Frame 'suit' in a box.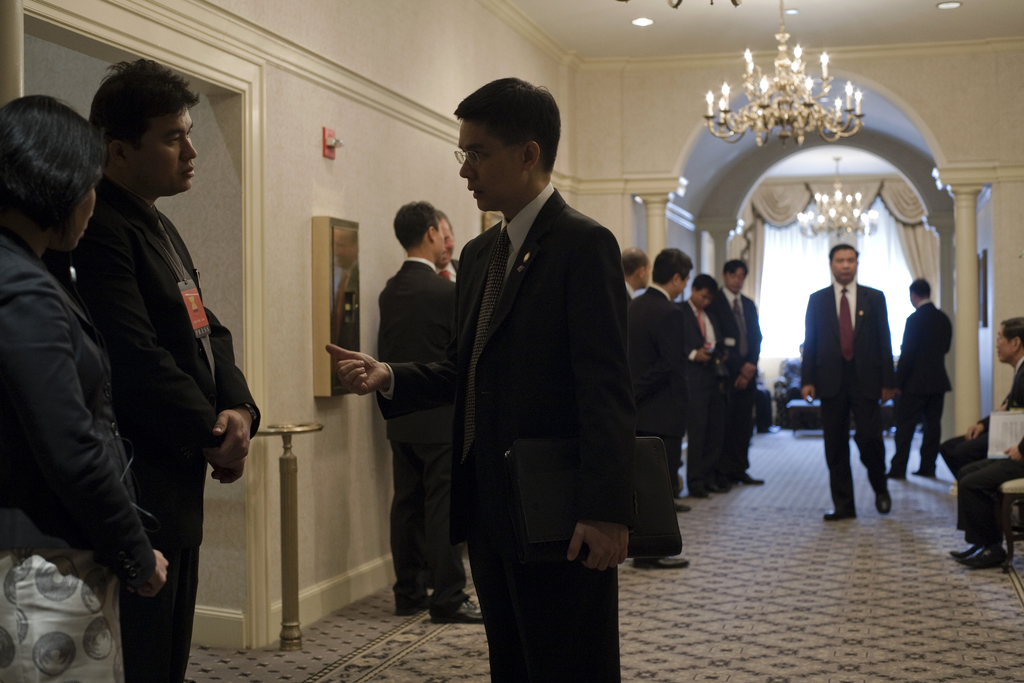
bbox(52, 171, 264, 682).
